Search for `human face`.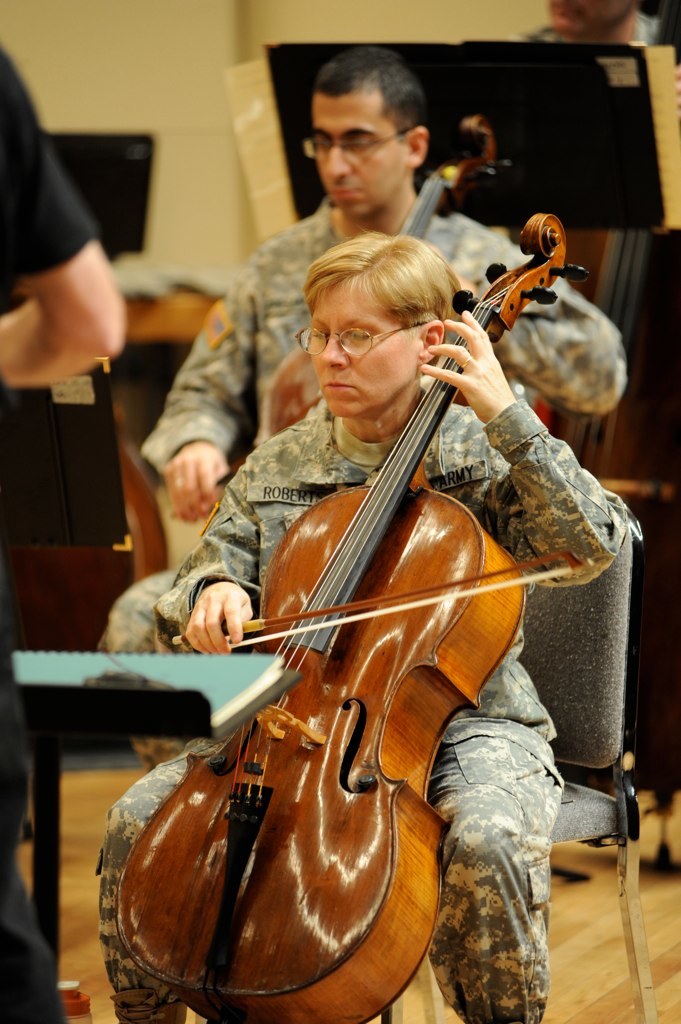
Found at {"x1": 315, "y1": 95, "x2": 405, "y2": 215}.
